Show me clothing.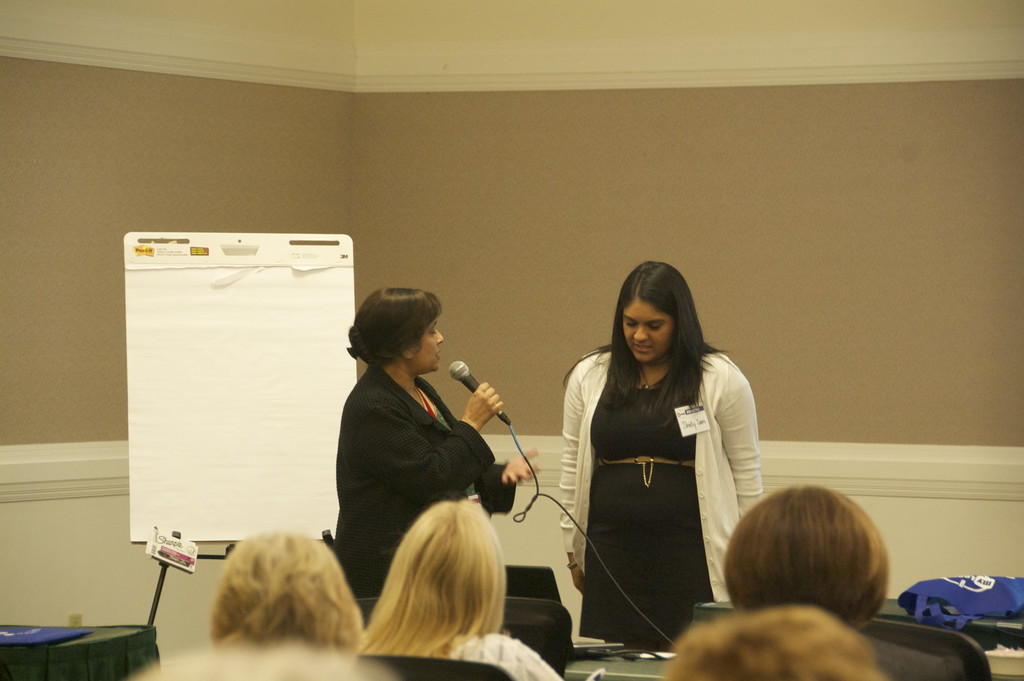
clothing is here: BBox(557, 347, 764, 641).
